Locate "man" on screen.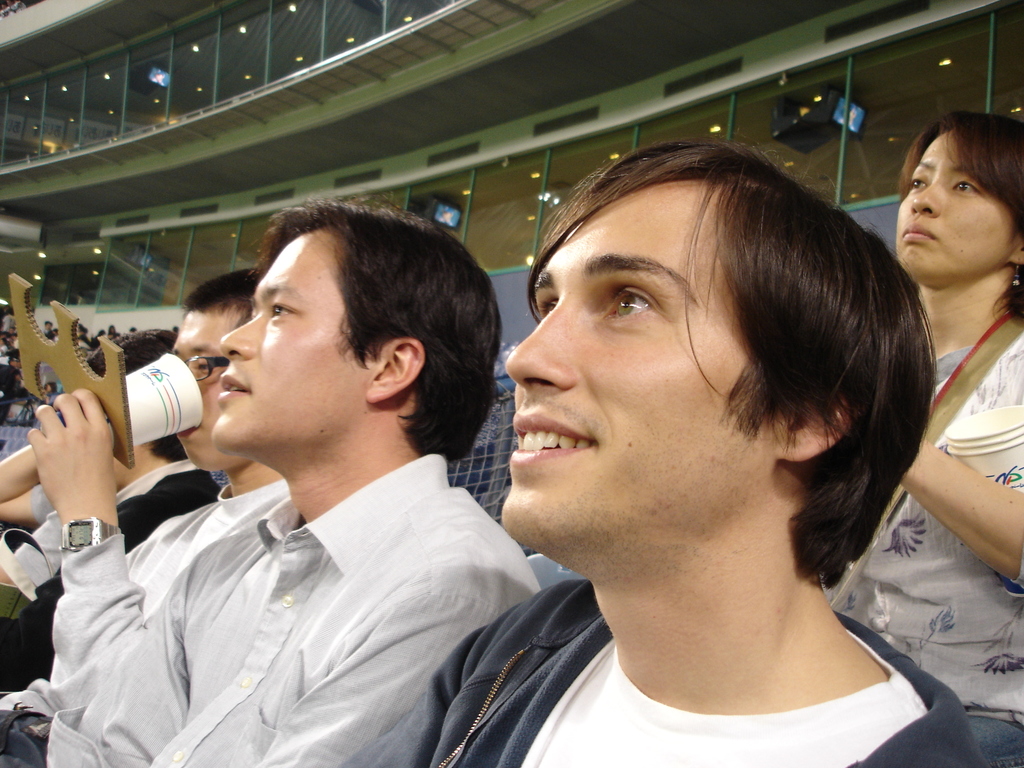
On screen at [0, 271, 305, 767].
